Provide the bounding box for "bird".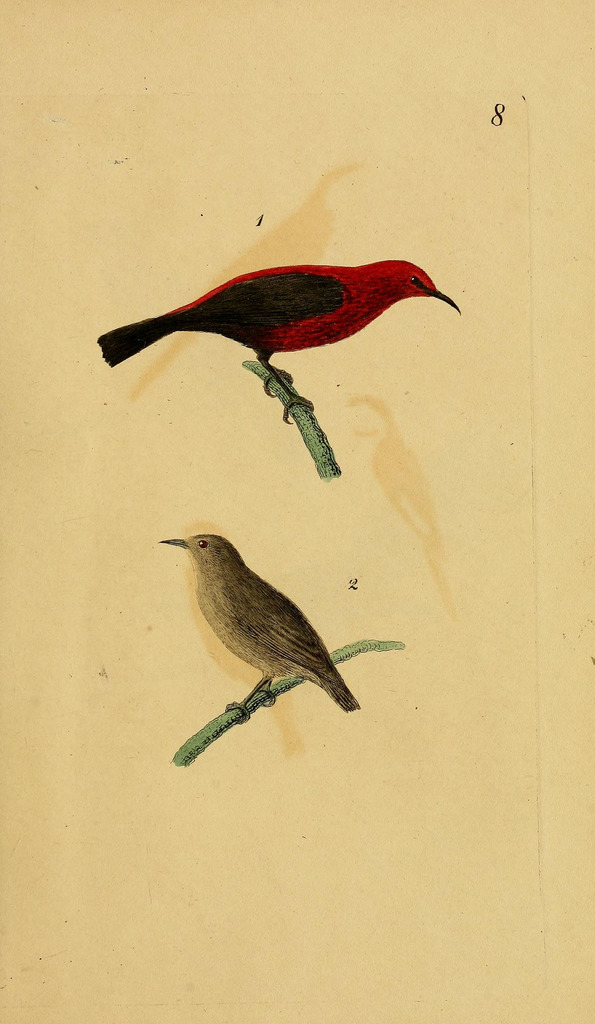
158, 533, 363, 724.
